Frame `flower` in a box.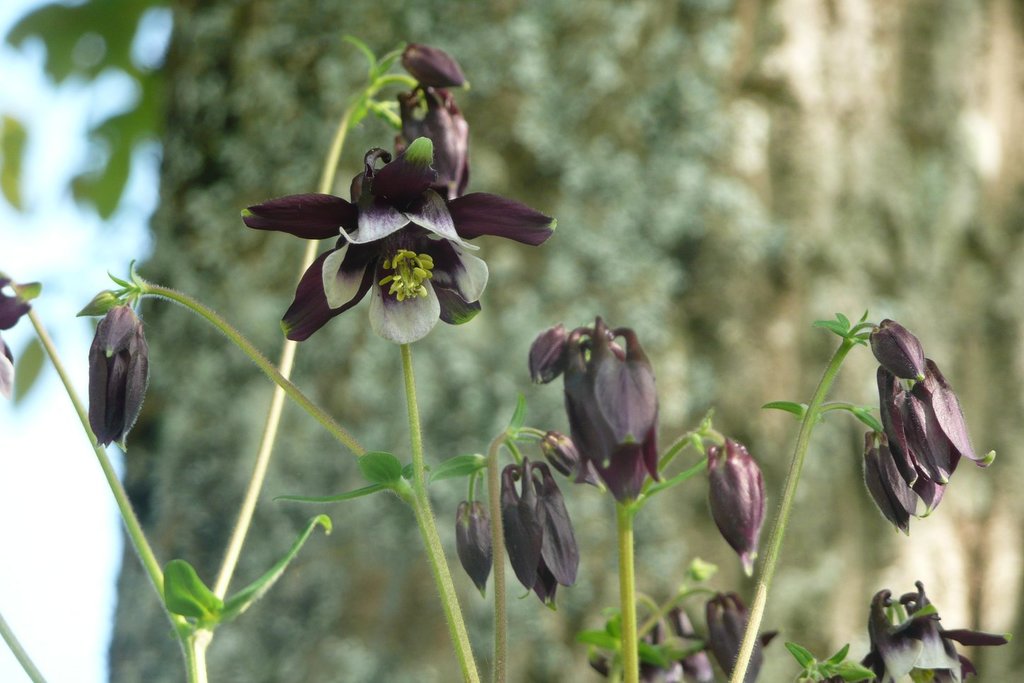
[left=453, top=491, right=499, bottom=604].
